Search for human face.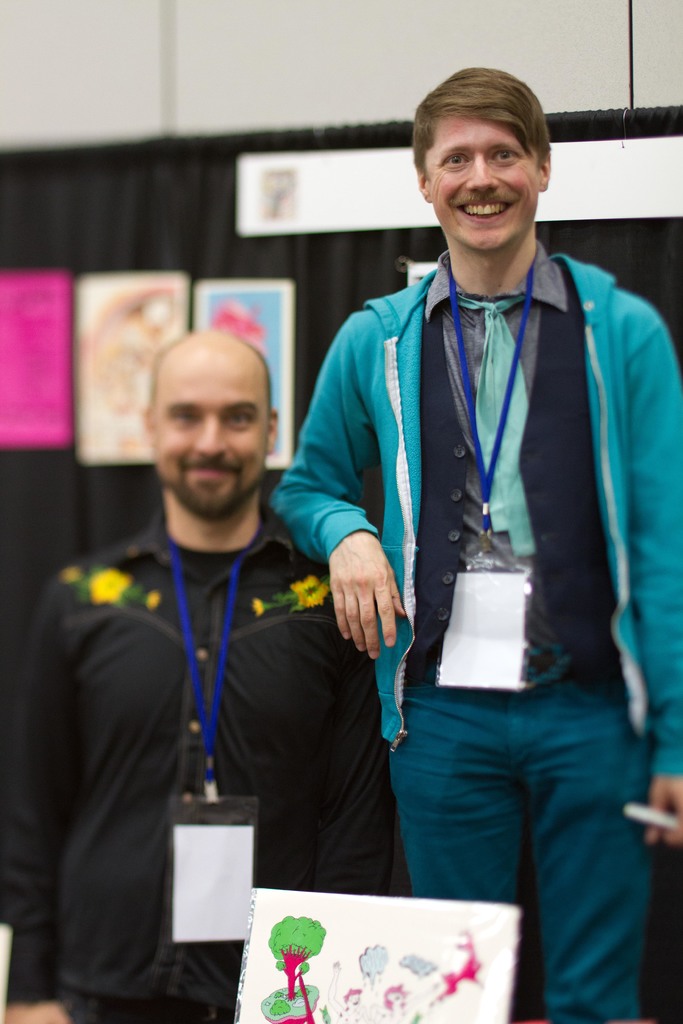
Found at 164, 340, 262, 529.
